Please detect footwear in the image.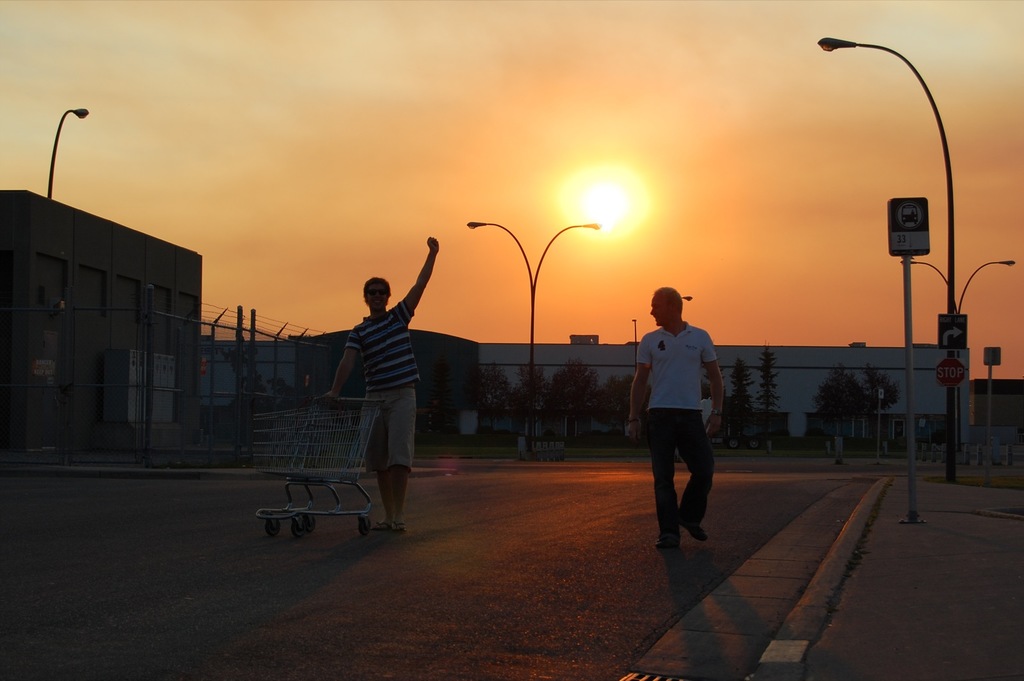
x1=375 y1=518 x2=384 y2=527.
